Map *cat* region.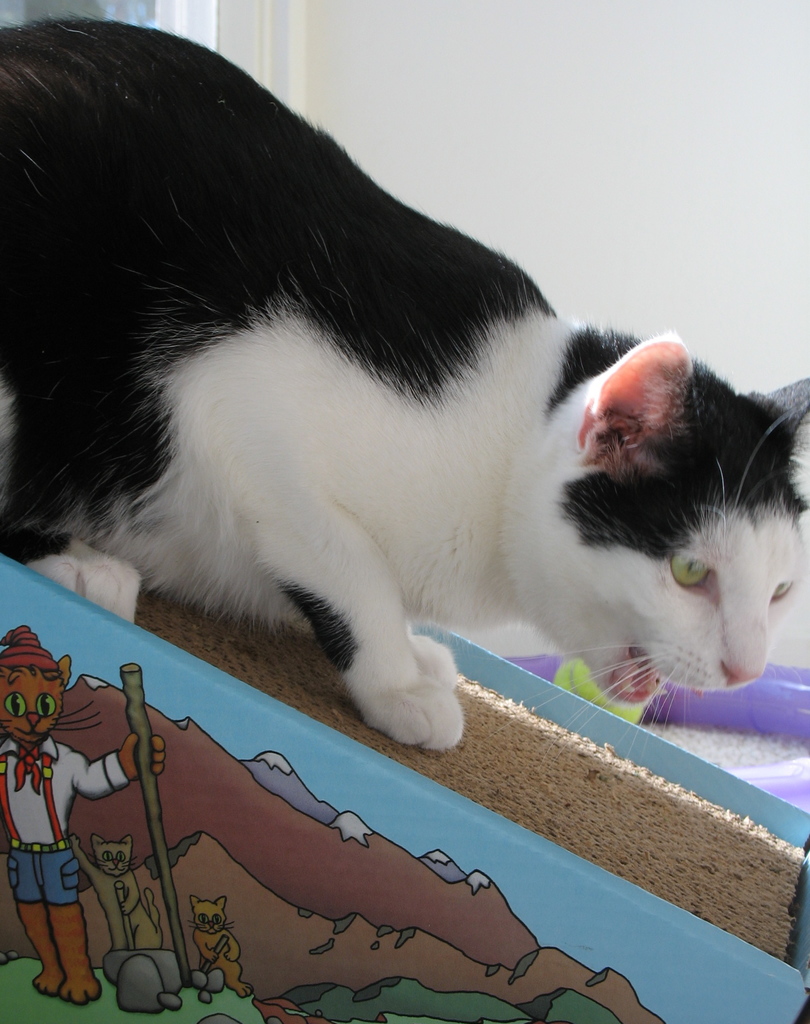
Mapped to detection(193, 895, 253, 1004).
